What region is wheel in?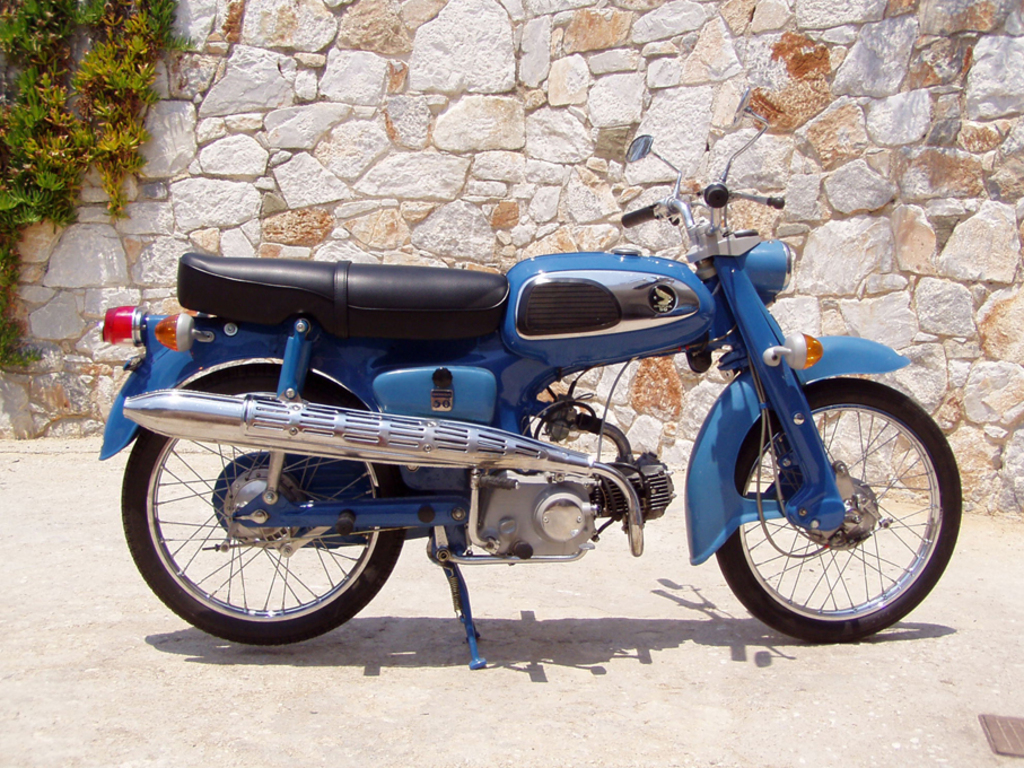
bbox(702, 368, 953, 626).
